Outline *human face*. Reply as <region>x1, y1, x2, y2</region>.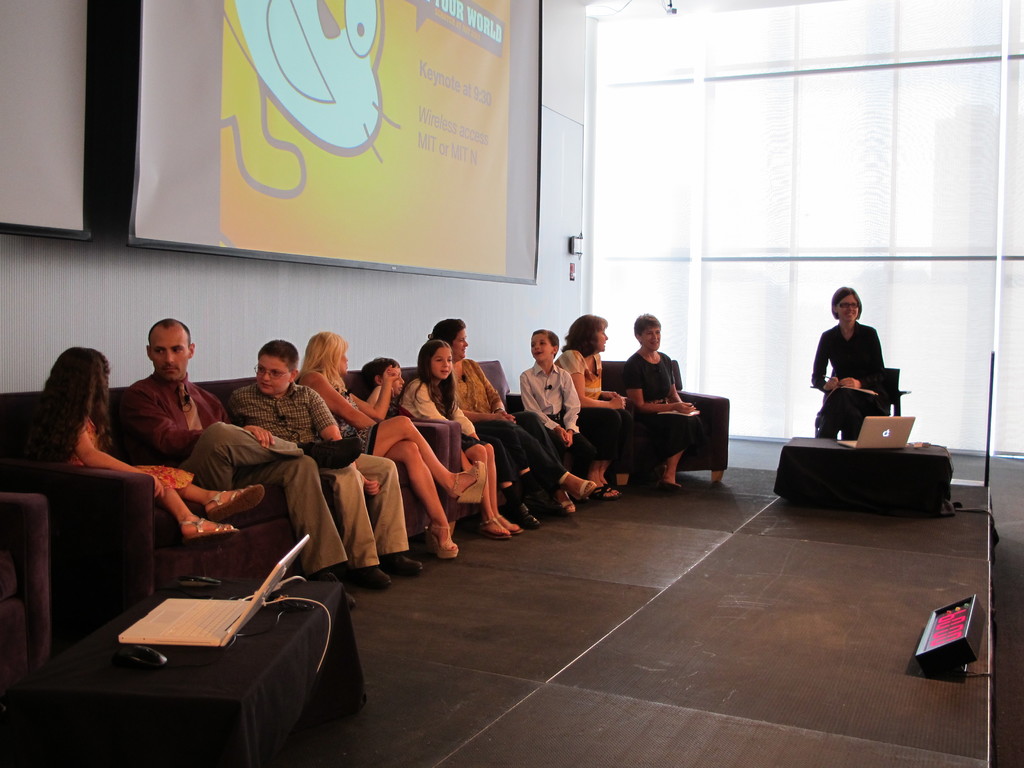
<region>636, 323, 661, 355</region>.
